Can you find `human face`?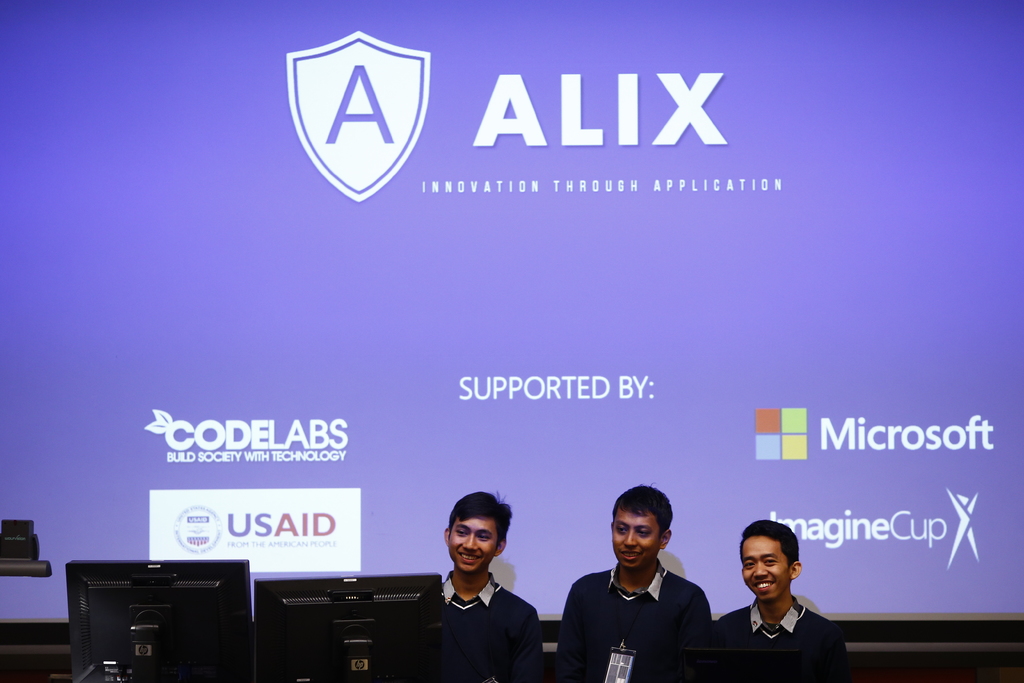
Yes, bounding box: region(612, 504, 657, 570).
